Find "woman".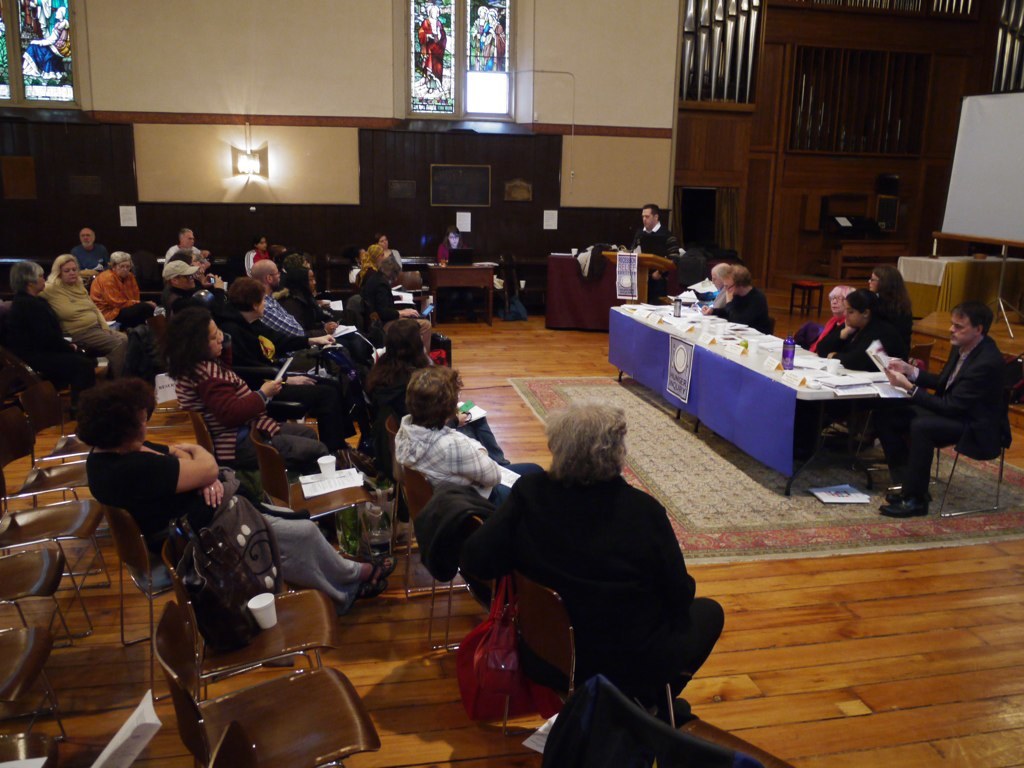
76/376/399/600.
